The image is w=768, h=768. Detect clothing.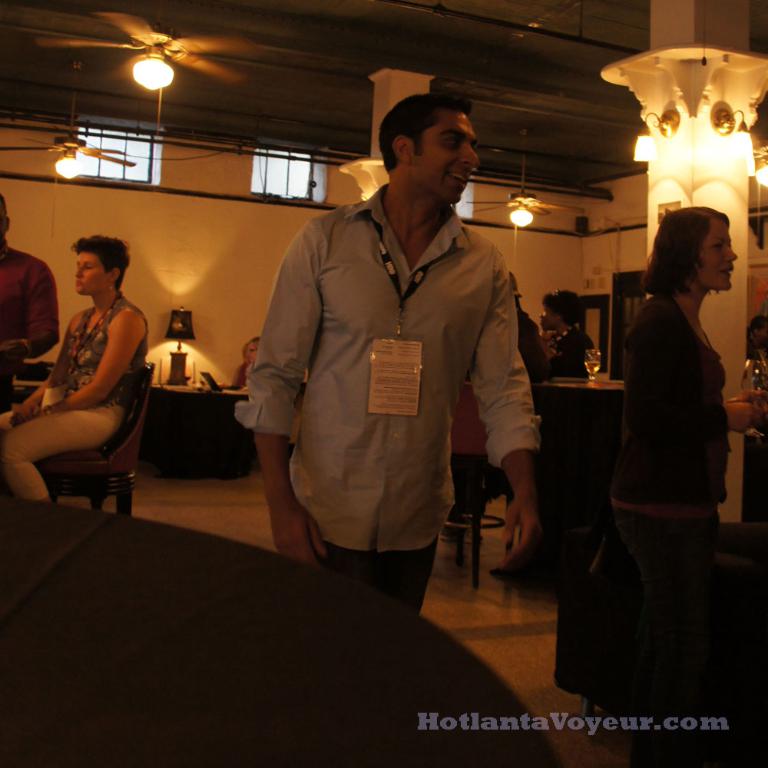
Detection: <bbox>449, 300, 554, 516</bbox>.
